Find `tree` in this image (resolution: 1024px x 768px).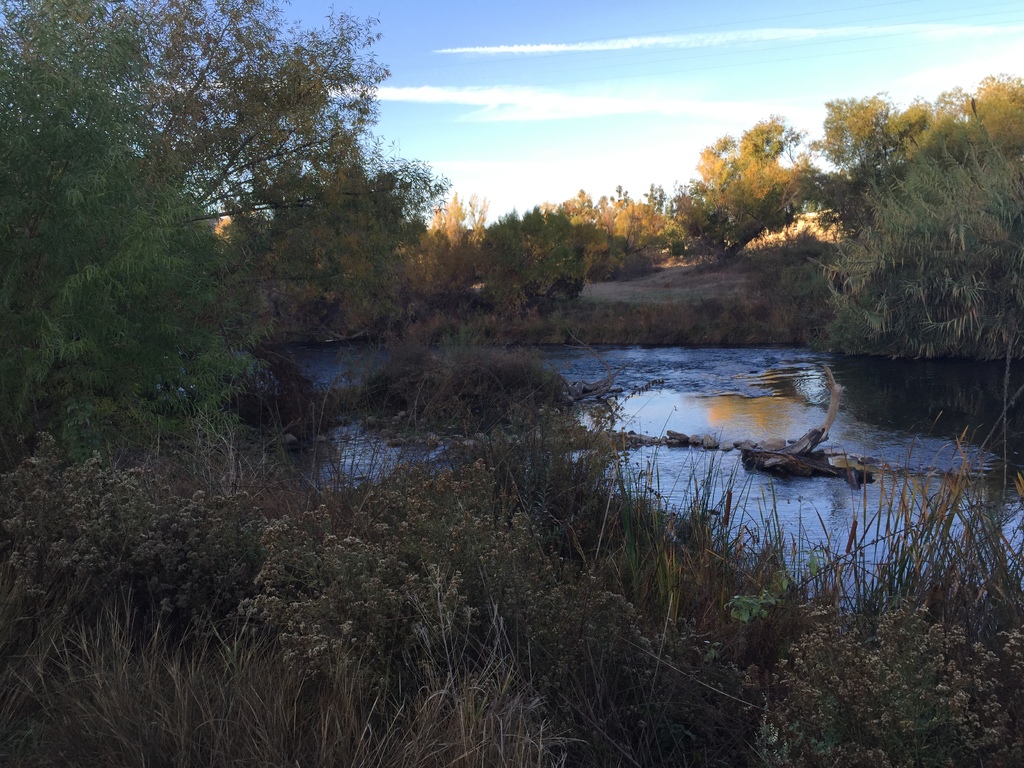
rect(664, 106, 834, 267).
